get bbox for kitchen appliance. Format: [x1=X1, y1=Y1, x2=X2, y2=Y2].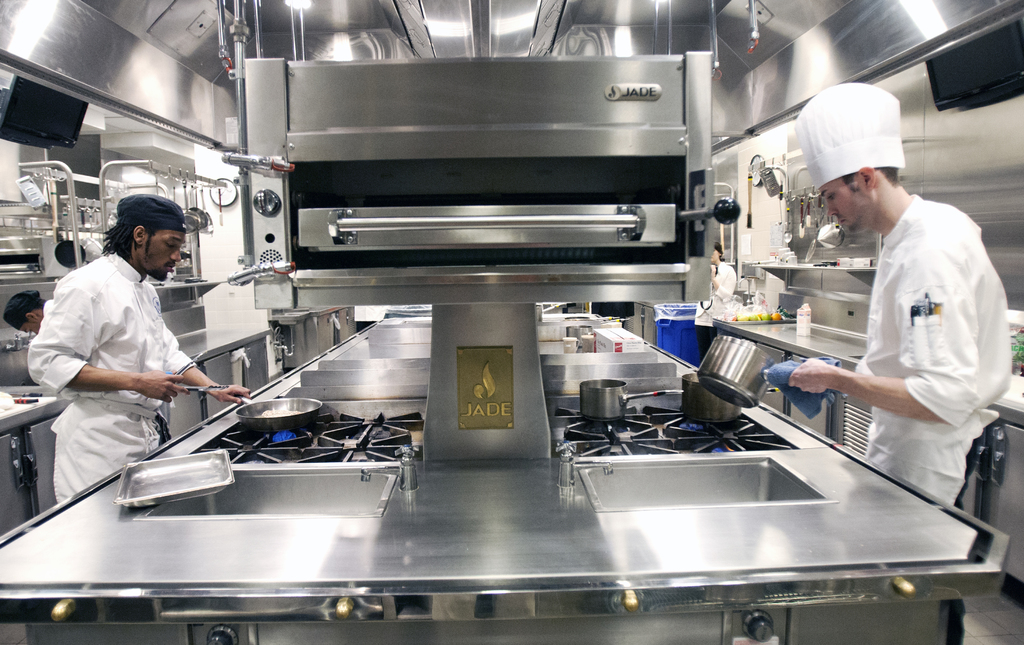
[x1=237, y1=388, x2=319, y2=430].
